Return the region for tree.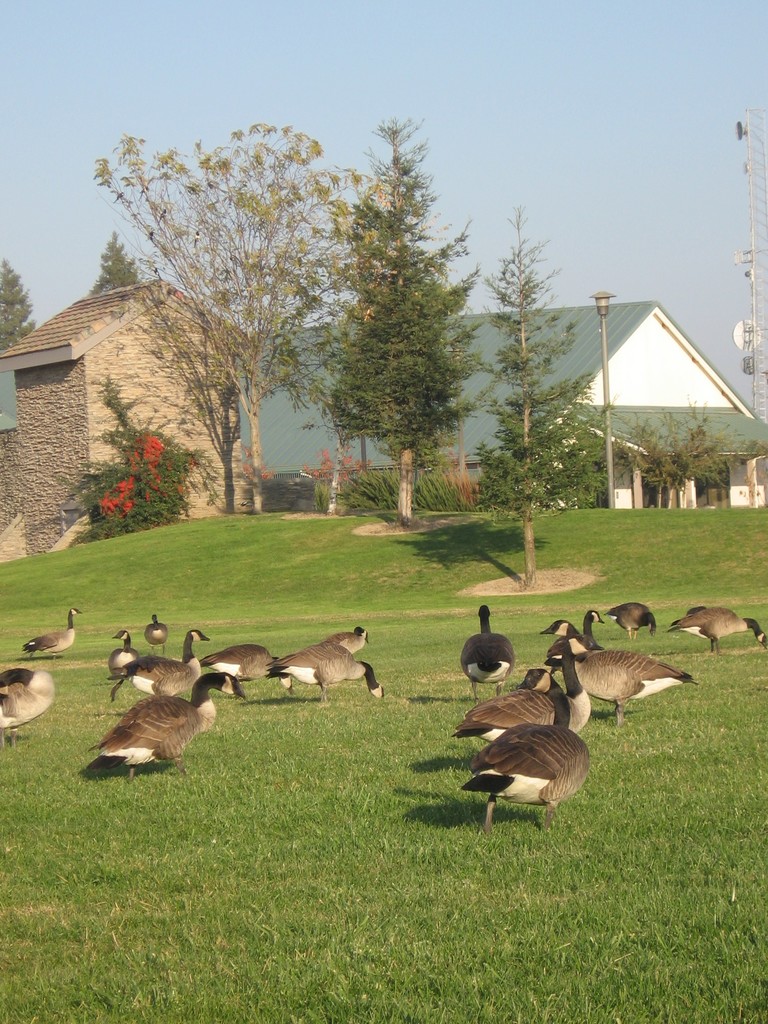
[x1=475, y1=200, x2=615, y2=593].
